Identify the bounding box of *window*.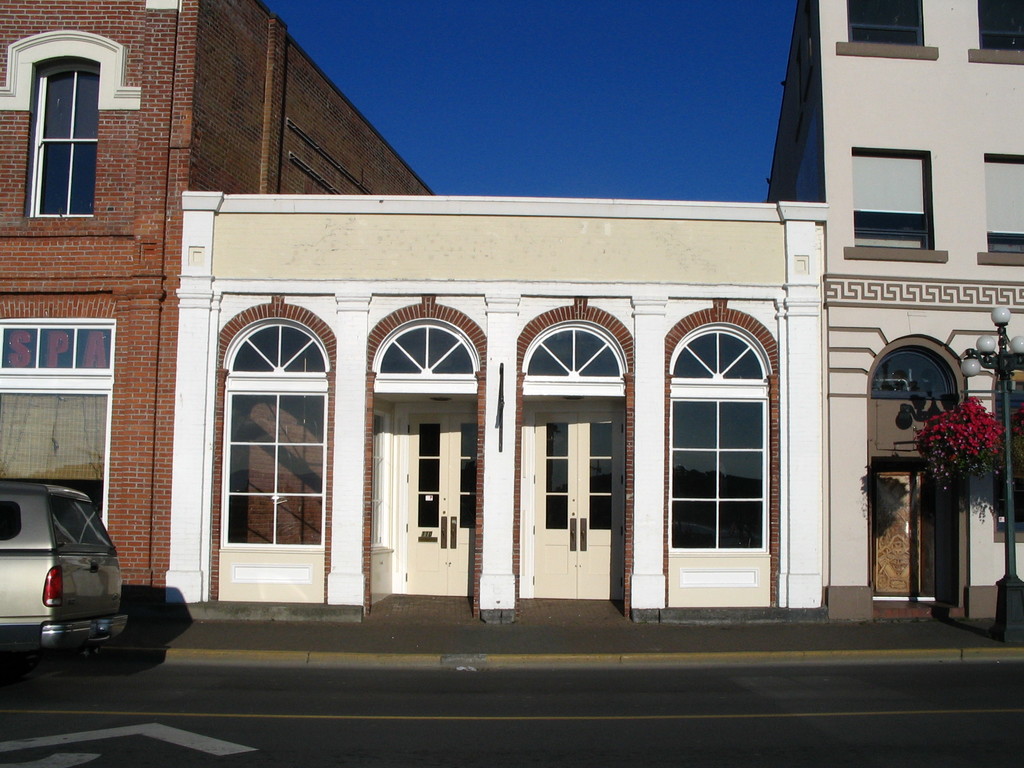
[x1=205, y1=291, x2=329, y2=594].
